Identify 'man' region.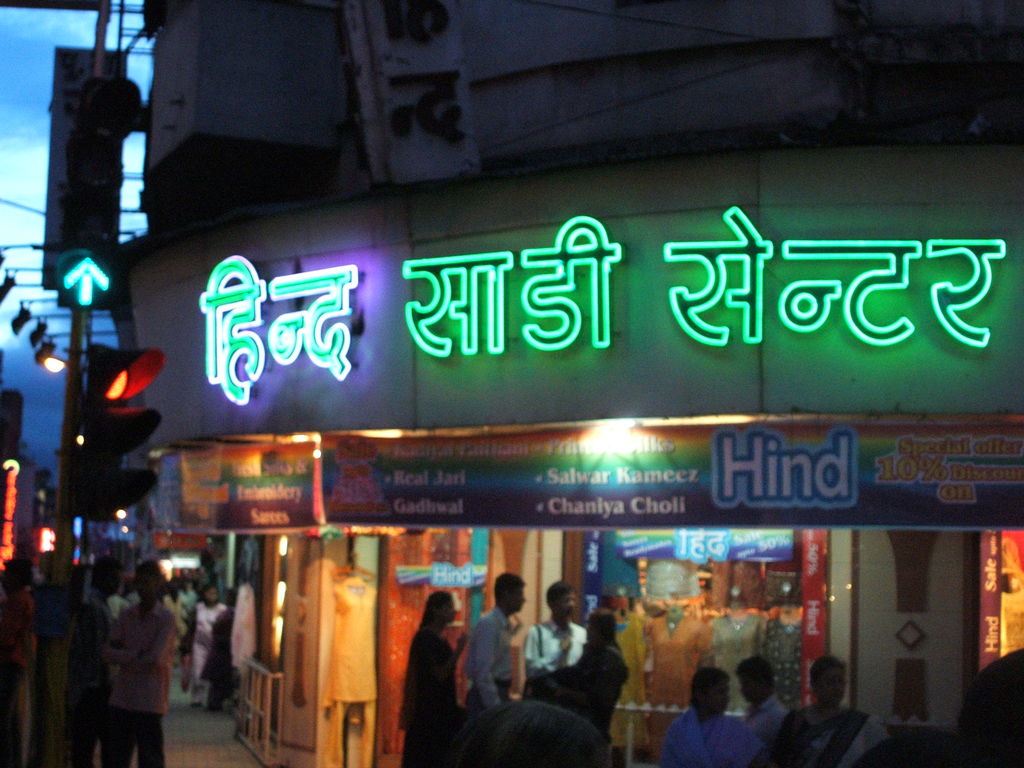
Region: x1=0, y1=556, x2=42, y2=767.
